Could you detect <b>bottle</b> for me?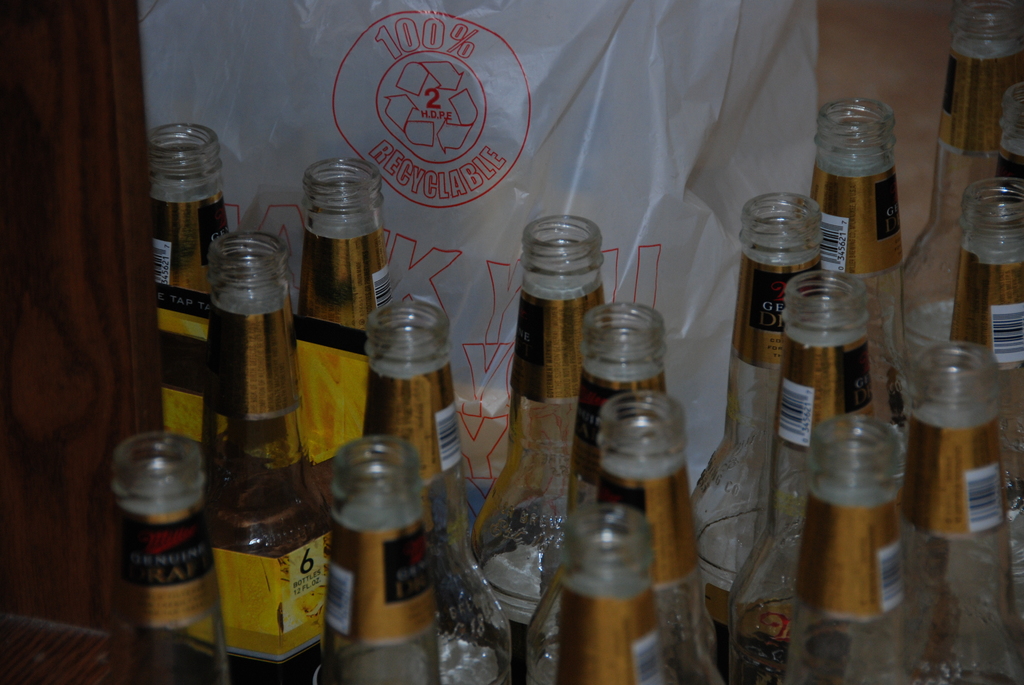
Detection result: [x1=364, y1=304, x2=510, y2=684].
